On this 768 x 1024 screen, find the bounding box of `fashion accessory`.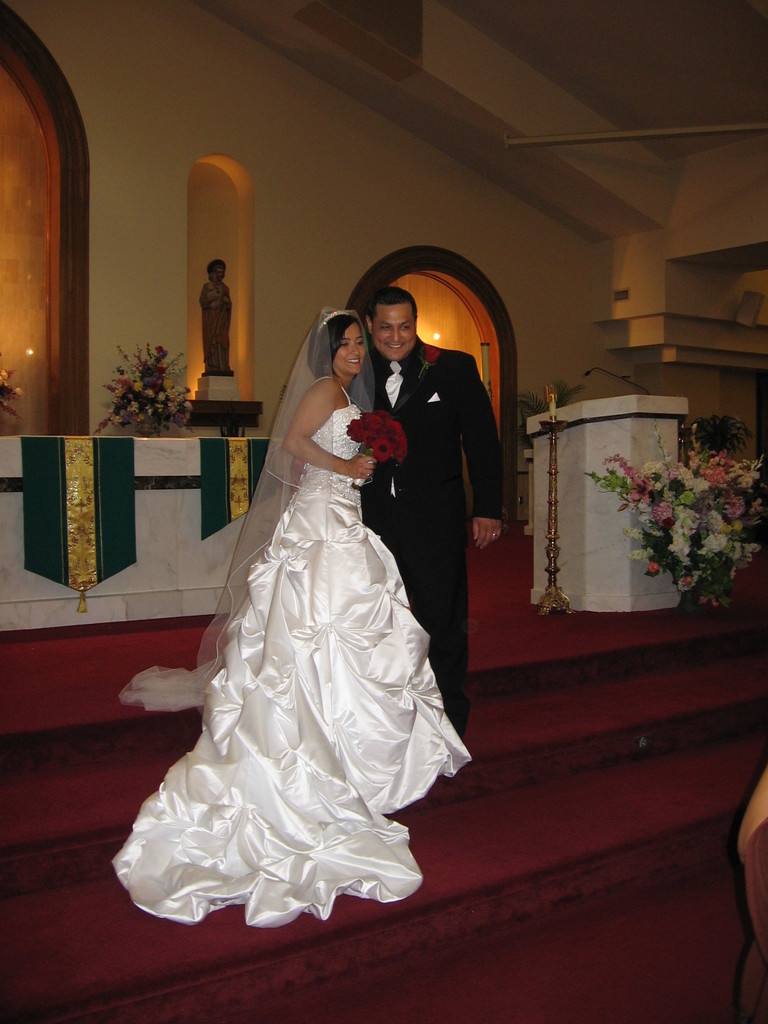
Bounding box: {"x1": 492, "y1": 533, "x2": 497, "y2": 536}.
